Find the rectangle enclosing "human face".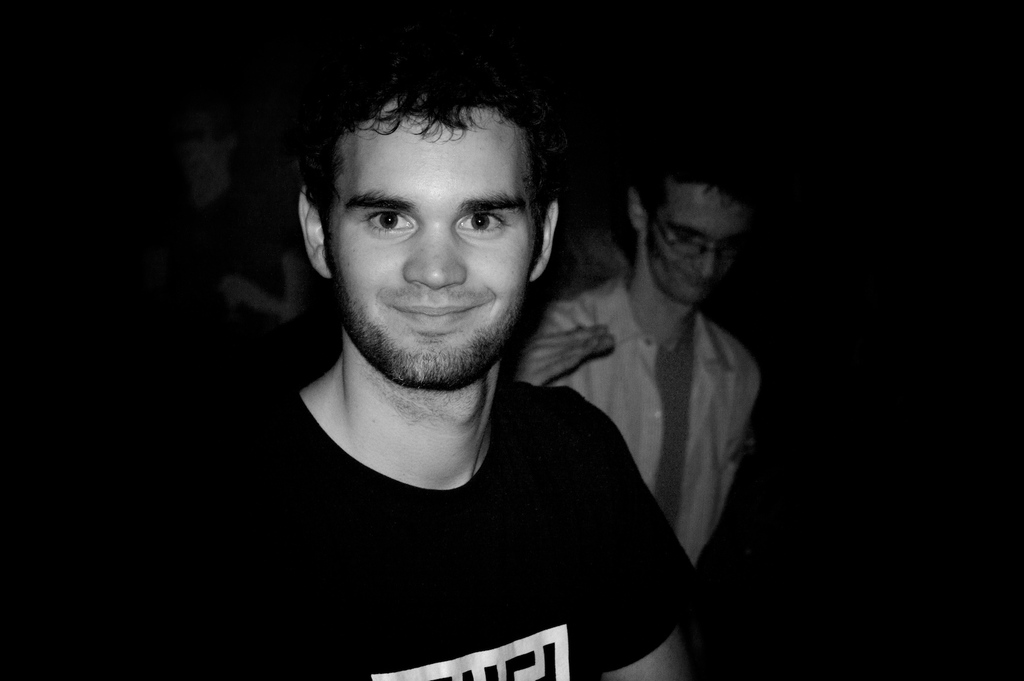
[646, 186, 741, 302].
